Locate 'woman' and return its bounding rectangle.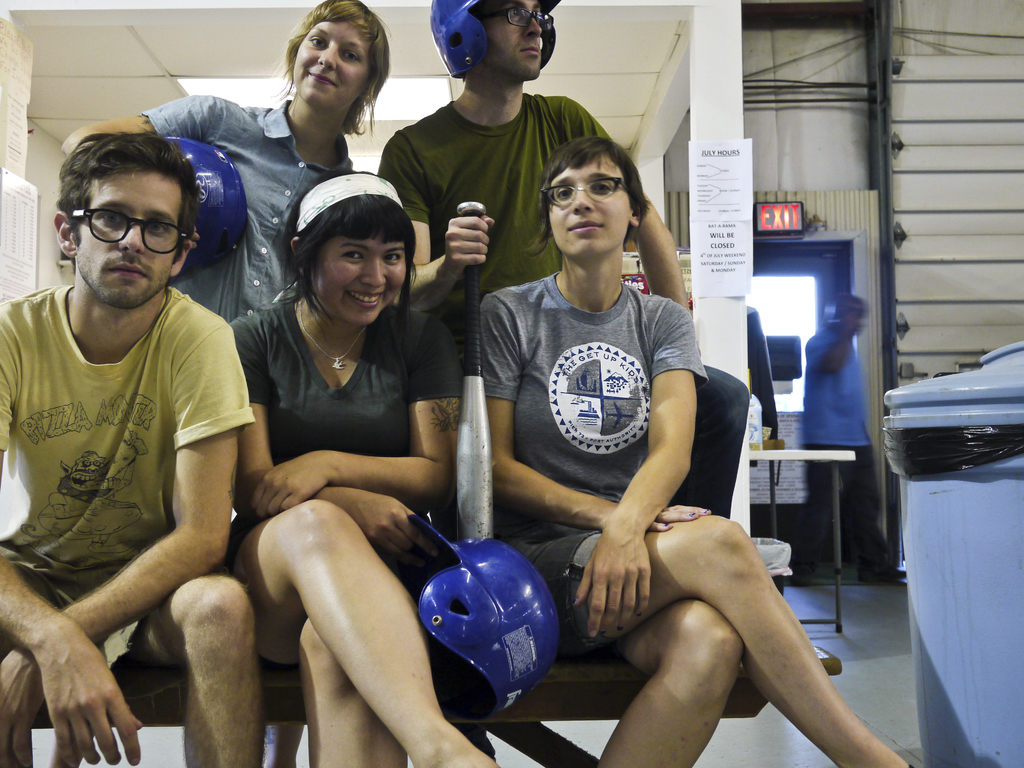
<region>62, 0, 404, 314</region>.
